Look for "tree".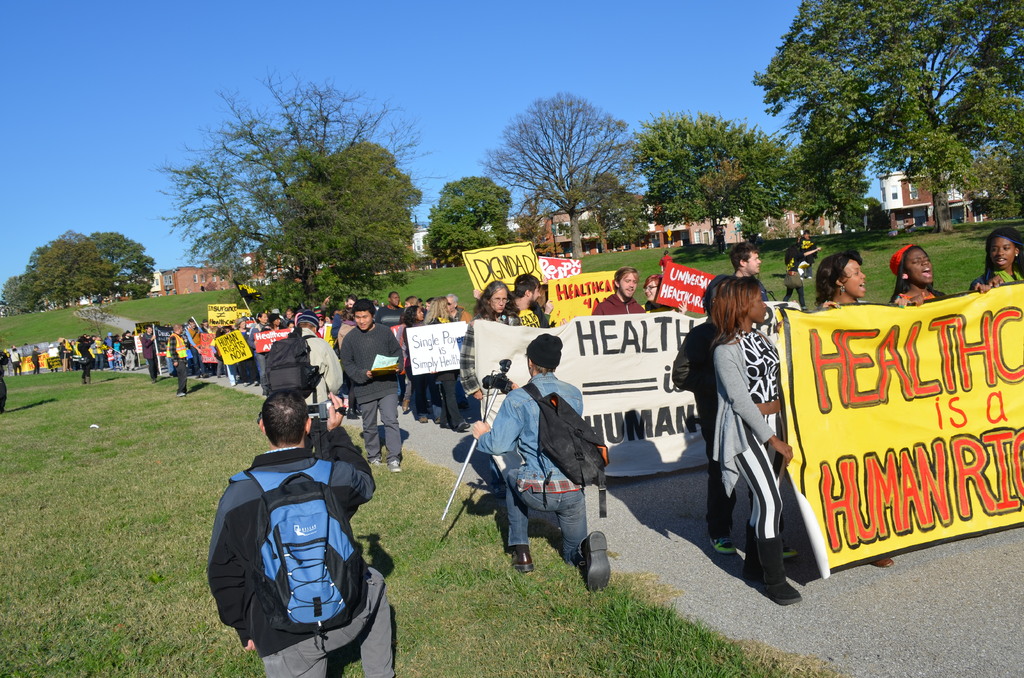
Found: box=[0, 274, 40, 319].
